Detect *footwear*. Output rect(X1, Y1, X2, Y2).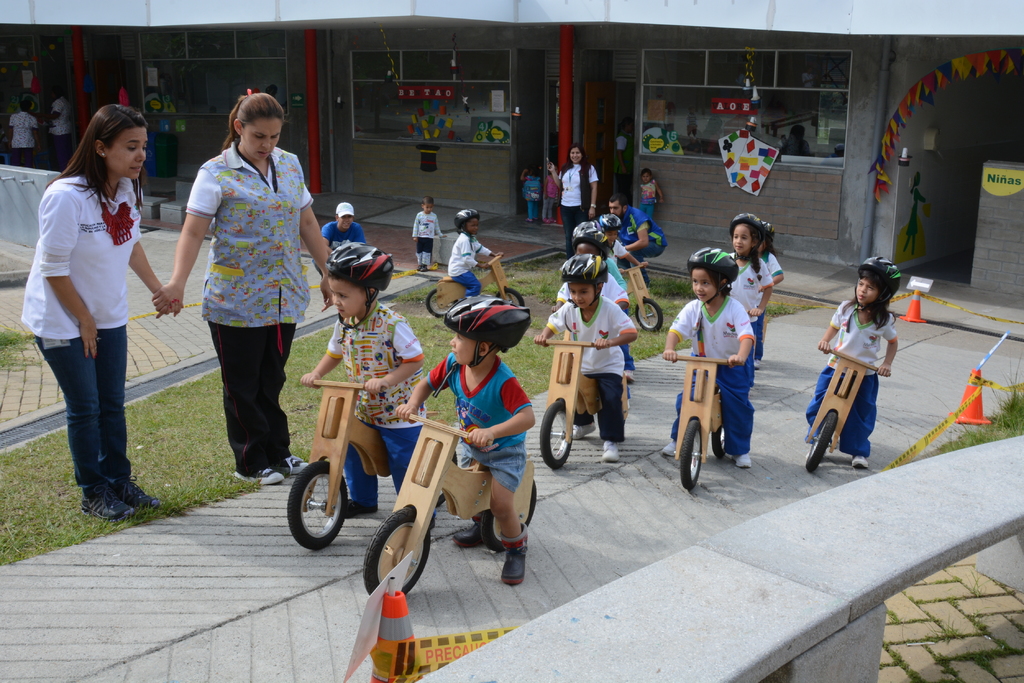
rect(282, 454, 320, 474).
